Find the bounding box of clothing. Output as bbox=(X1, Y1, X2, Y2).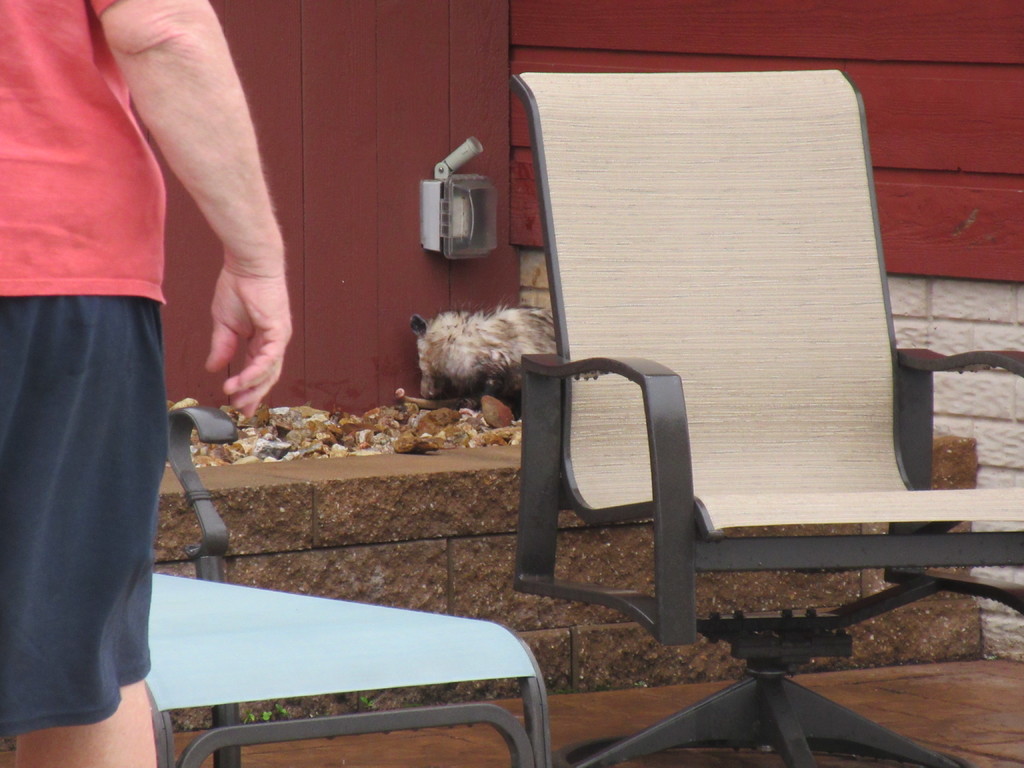
bbox=(21, 54, 204, 756).
